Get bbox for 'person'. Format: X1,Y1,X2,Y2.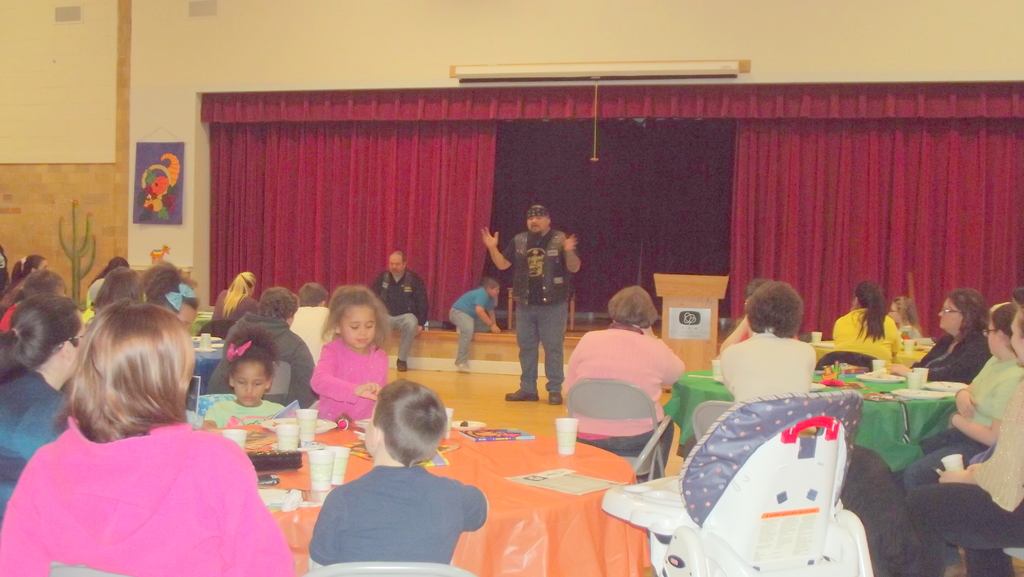
82,252,132,320.
